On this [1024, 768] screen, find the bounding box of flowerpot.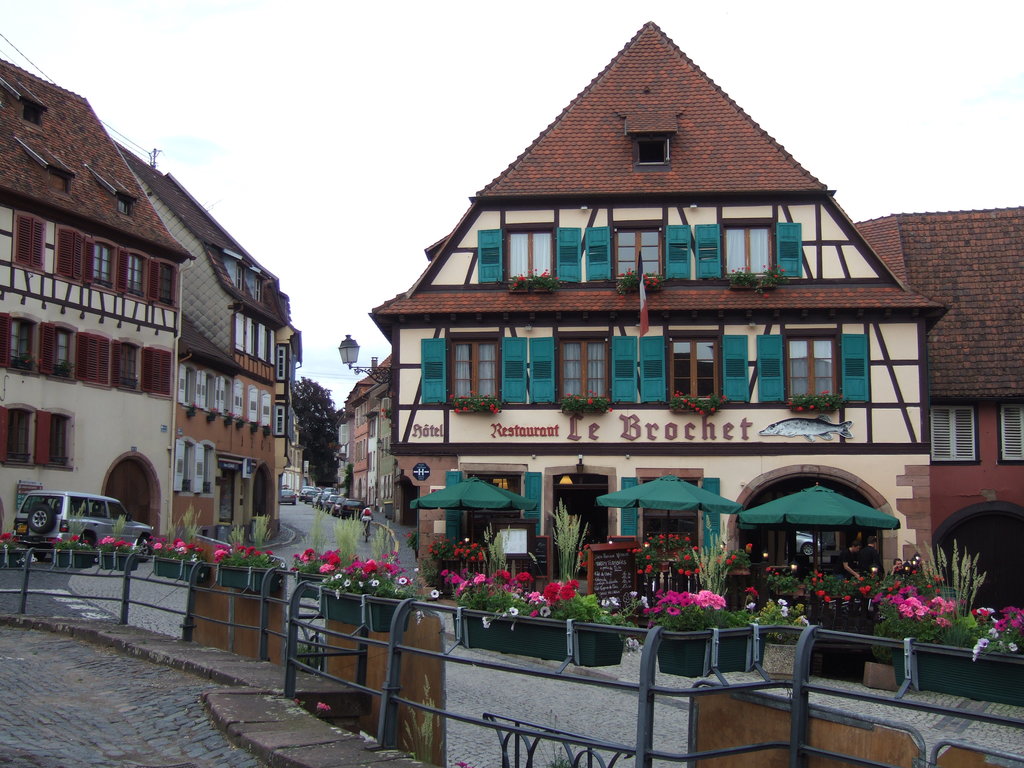
Bounding box: x1=451 y1=609 x2=628 y2=669.
